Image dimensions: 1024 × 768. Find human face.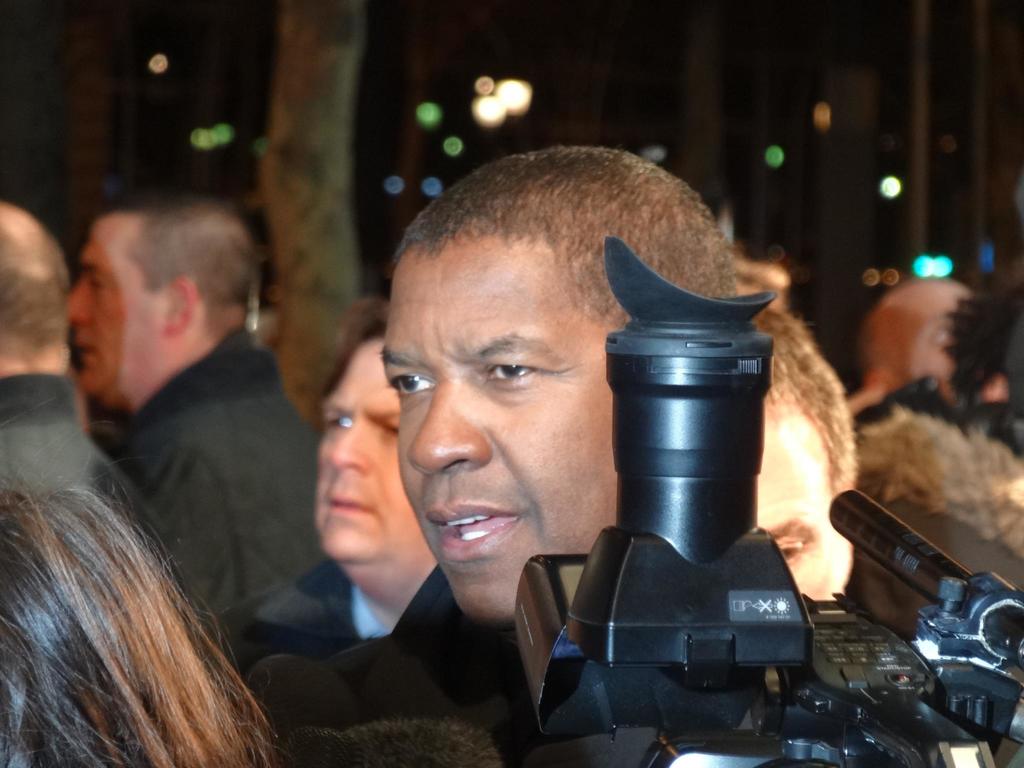
region(370, 241, 611, 625).
